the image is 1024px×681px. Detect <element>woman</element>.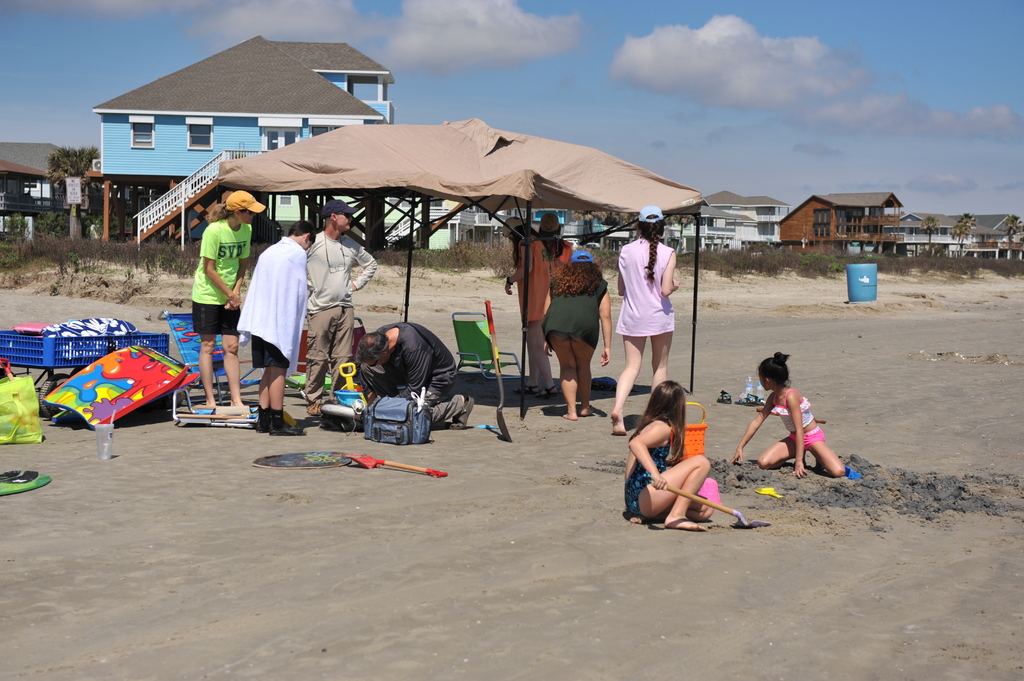
Detection: (x1=535, y1=214, x2=573, y2=300).
